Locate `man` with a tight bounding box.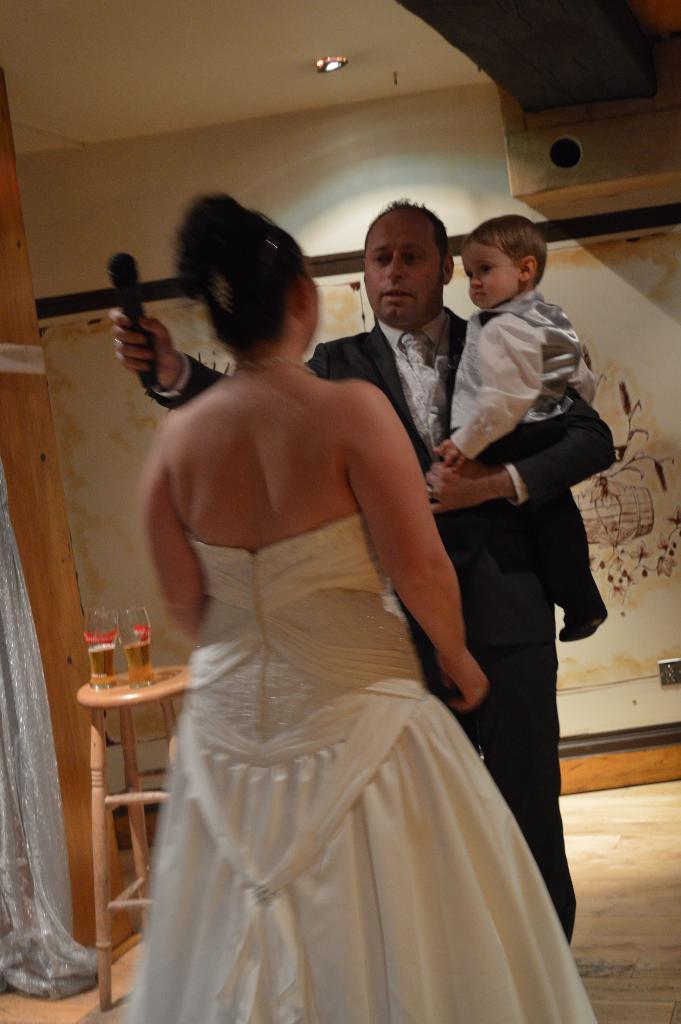
detection(108, 195, 611, 941).
